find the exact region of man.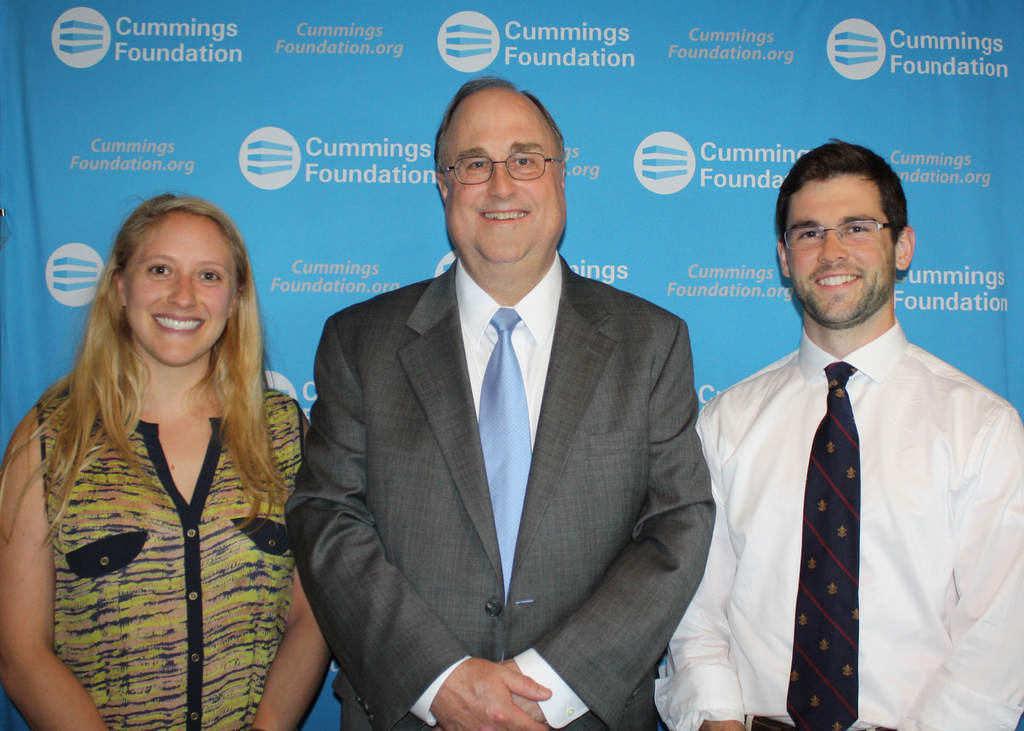
Exact region: <region>282, 77, 715, 730</region>.
